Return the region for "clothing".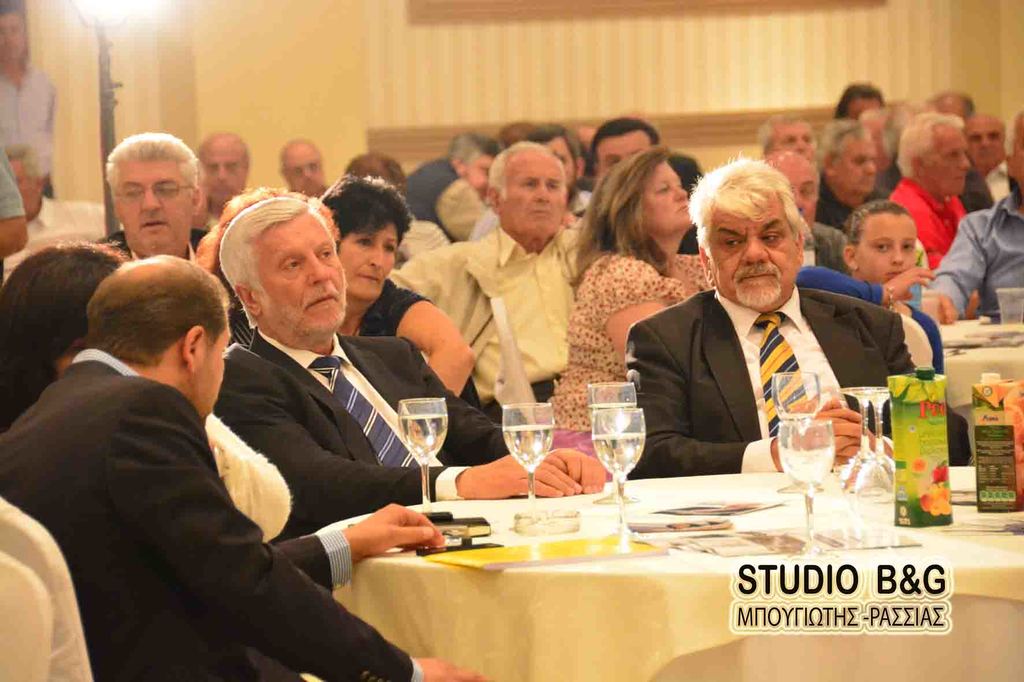
region(387, 235, 579, 422).
